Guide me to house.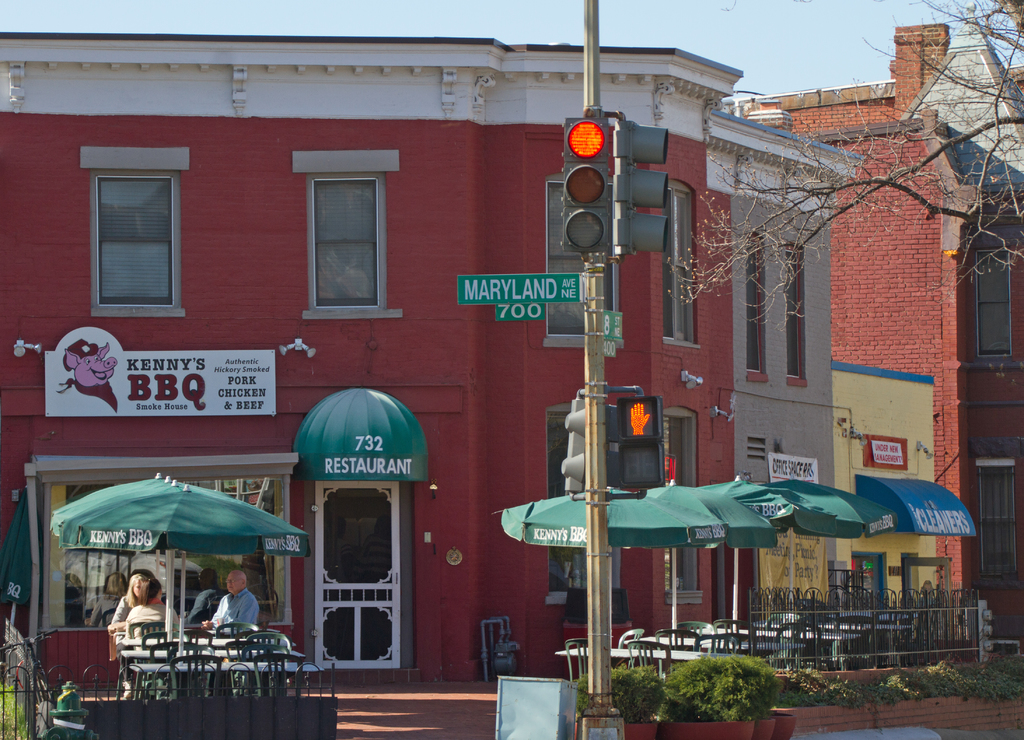
Guidance: bbox(0, 31, 874, 695).
